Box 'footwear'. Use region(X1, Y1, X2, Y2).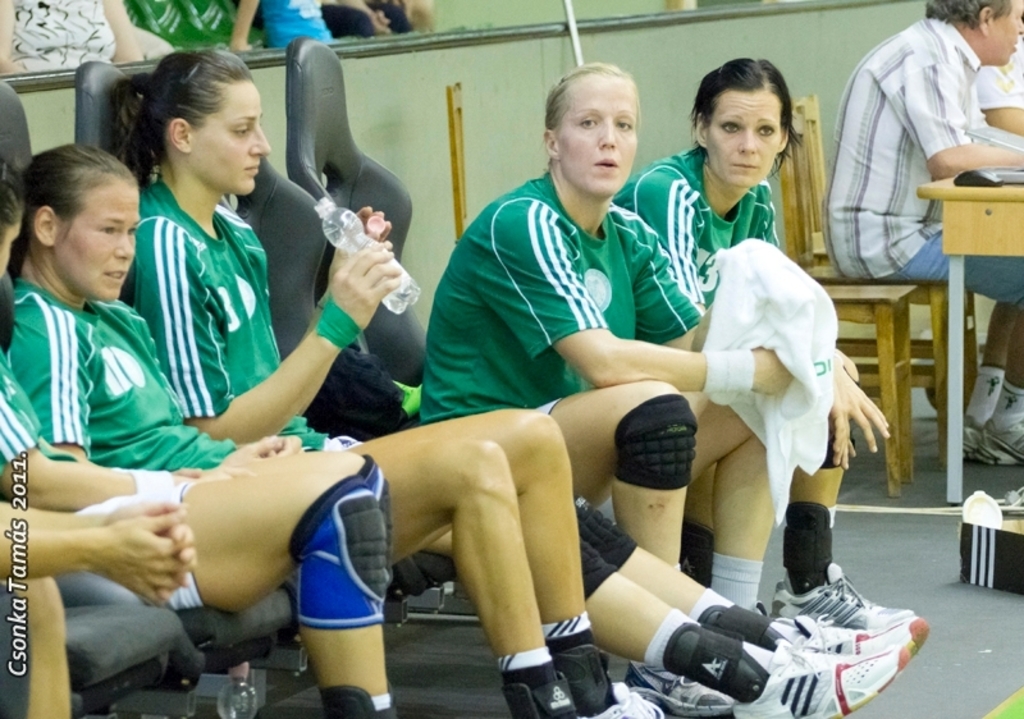
region(735, 633, 909, 718).
